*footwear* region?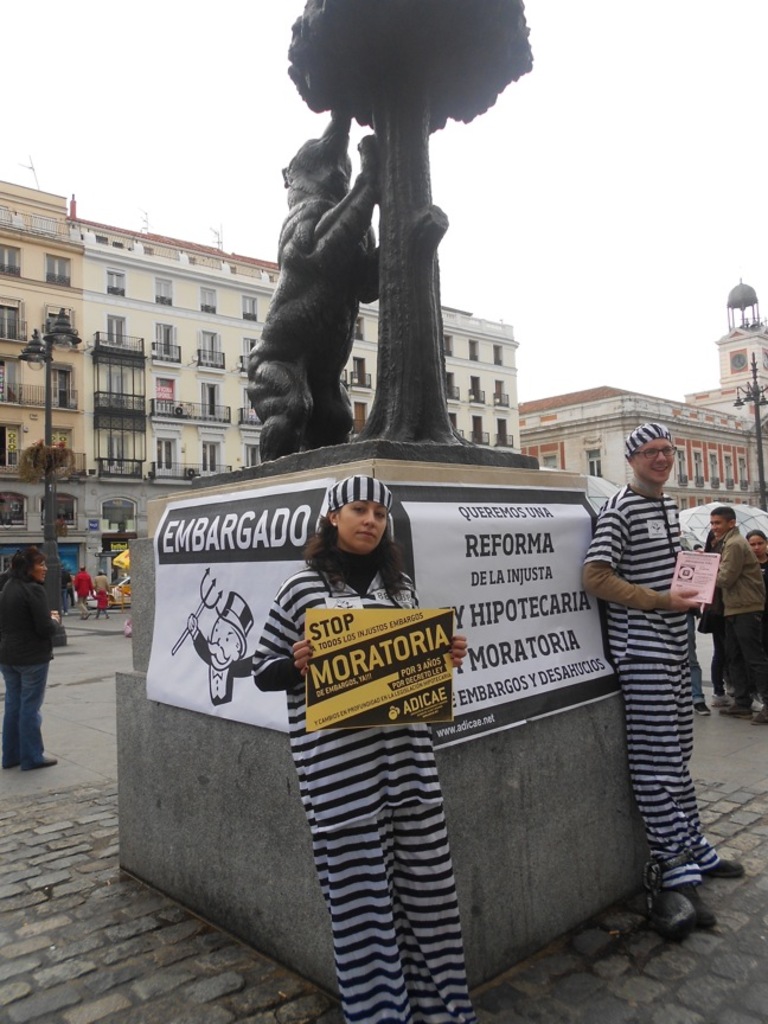
<bbox>23, 754, 59, 770</bbox>
